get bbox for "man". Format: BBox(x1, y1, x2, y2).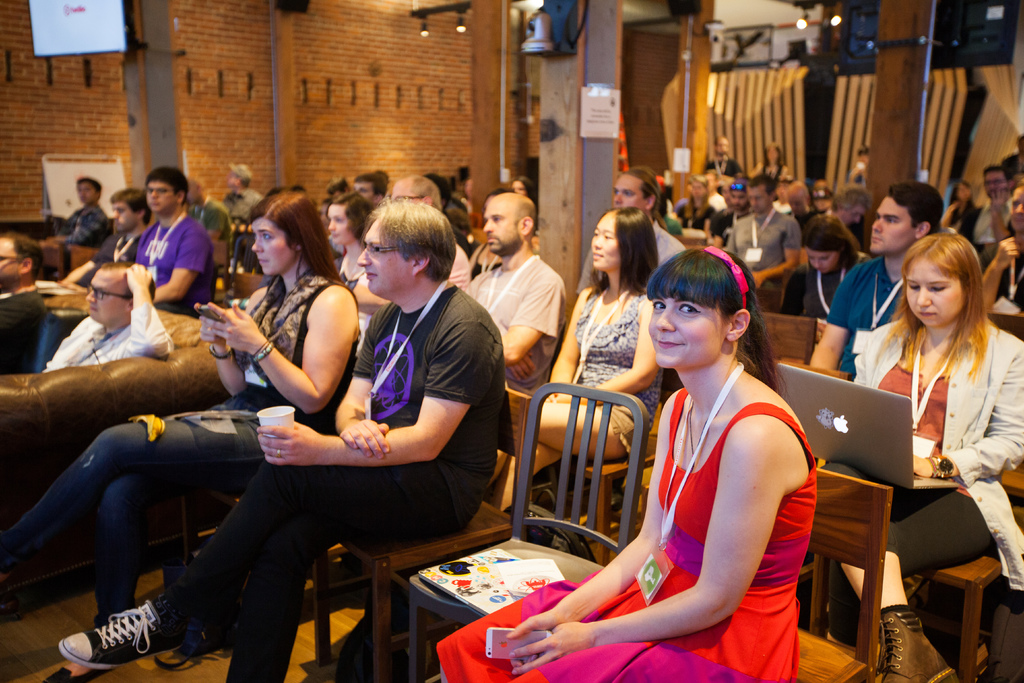
BBox(703, 171, 728, 208).
